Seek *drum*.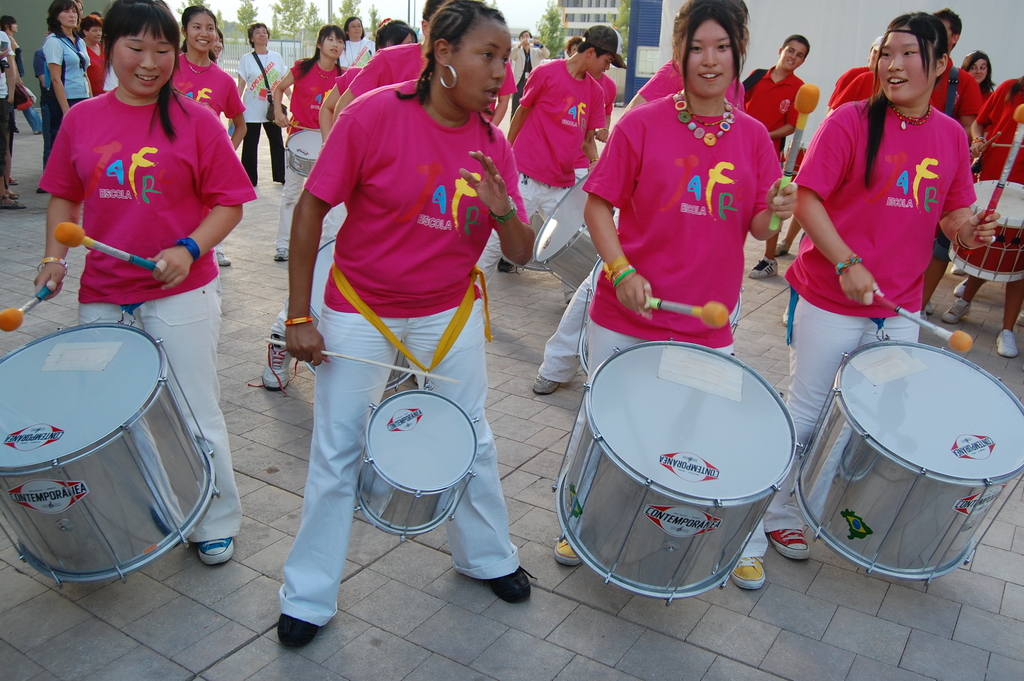
rect(284, 133, 323, 177).
